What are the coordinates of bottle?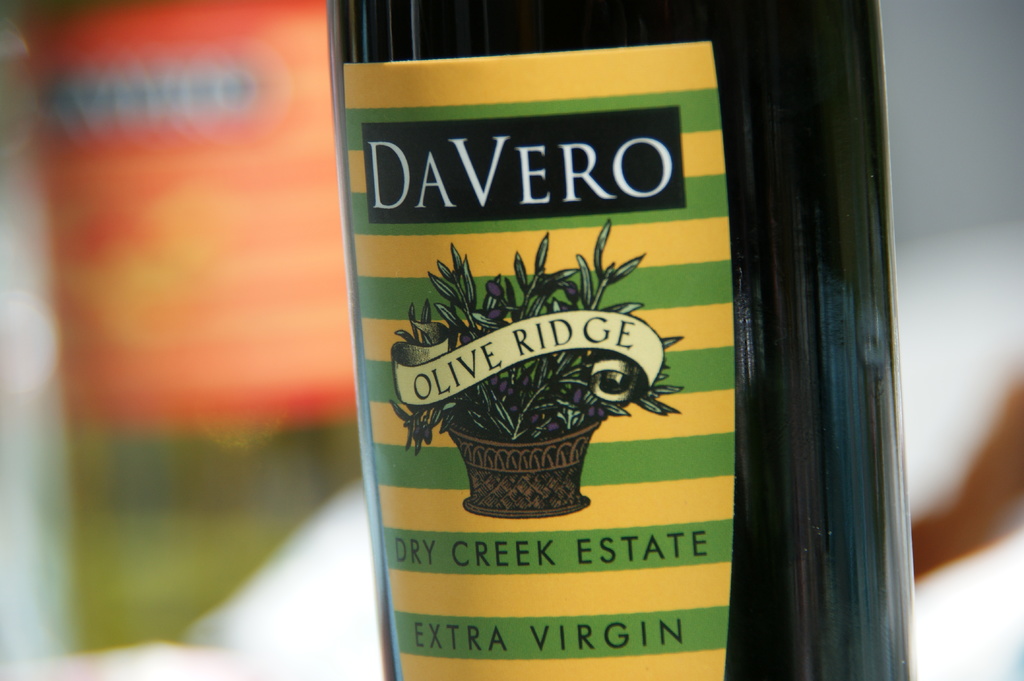
locate(320, 0, 917, 680).
